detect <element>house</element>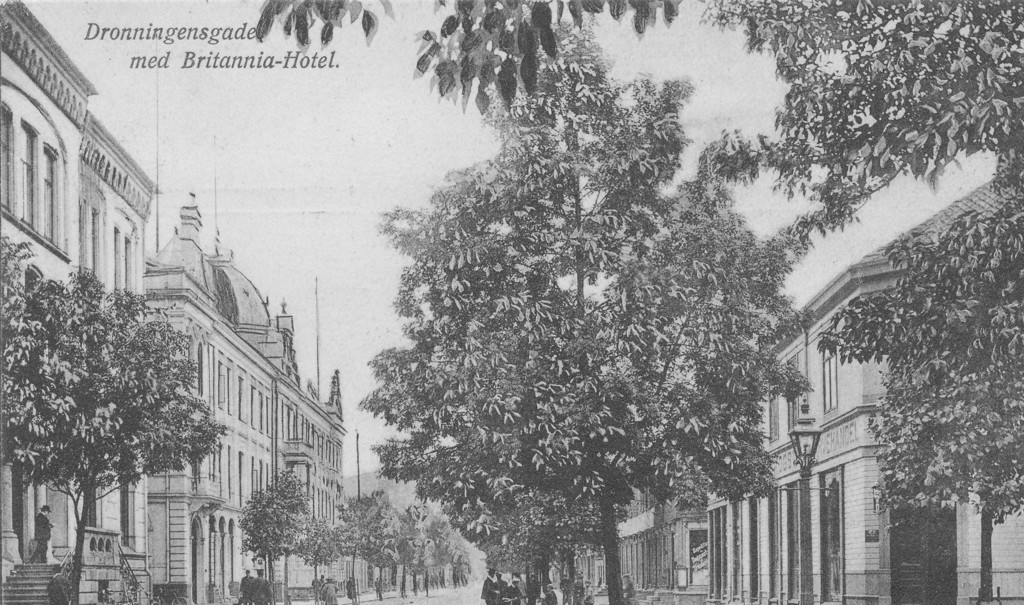
[left=559, top=168, right=1023, bottom=604]
